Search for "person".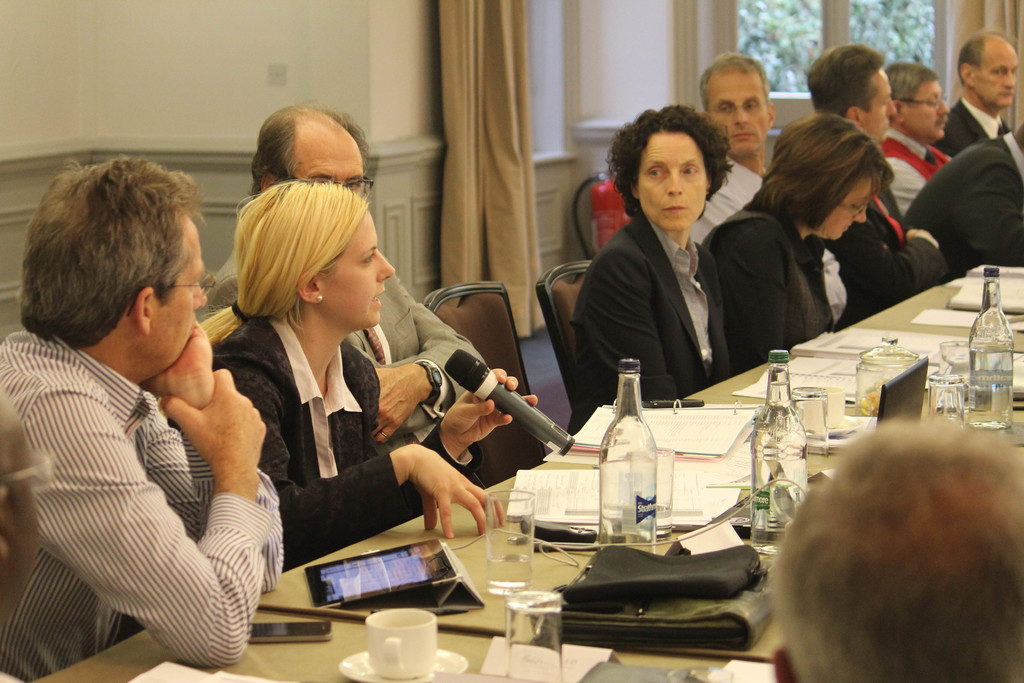
Found at {"x1": 797, "y1": 38, "x2": 950, "y2": 318}.
